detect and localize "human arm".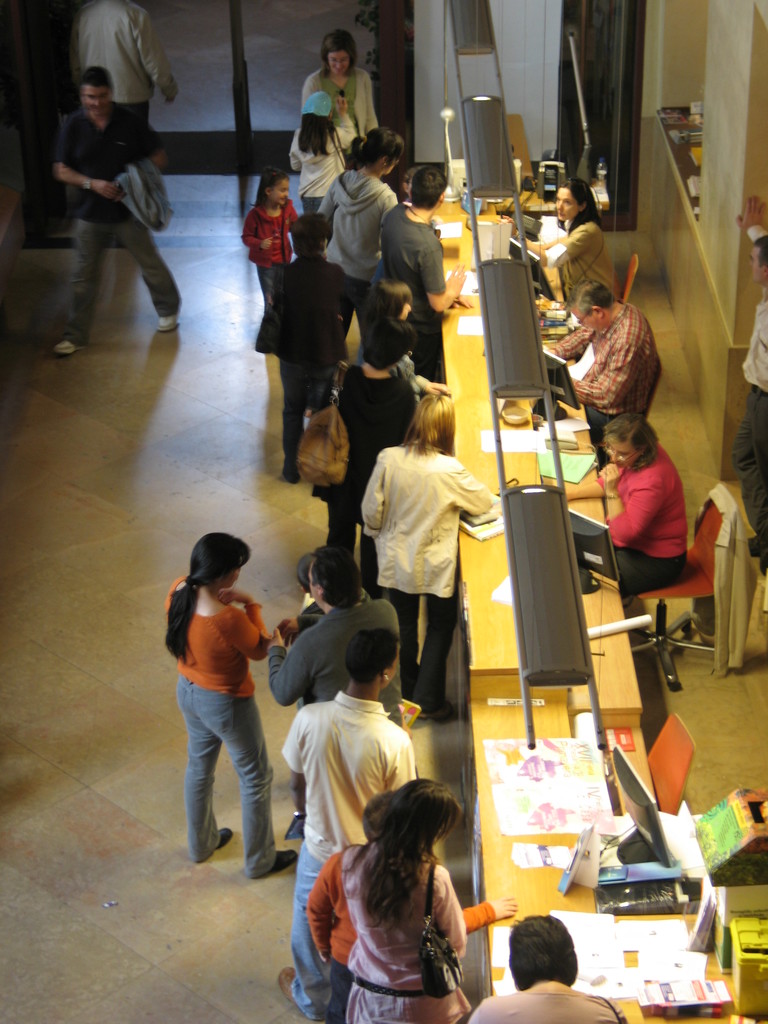
Localized at detection(446, 462, 499, 520).
